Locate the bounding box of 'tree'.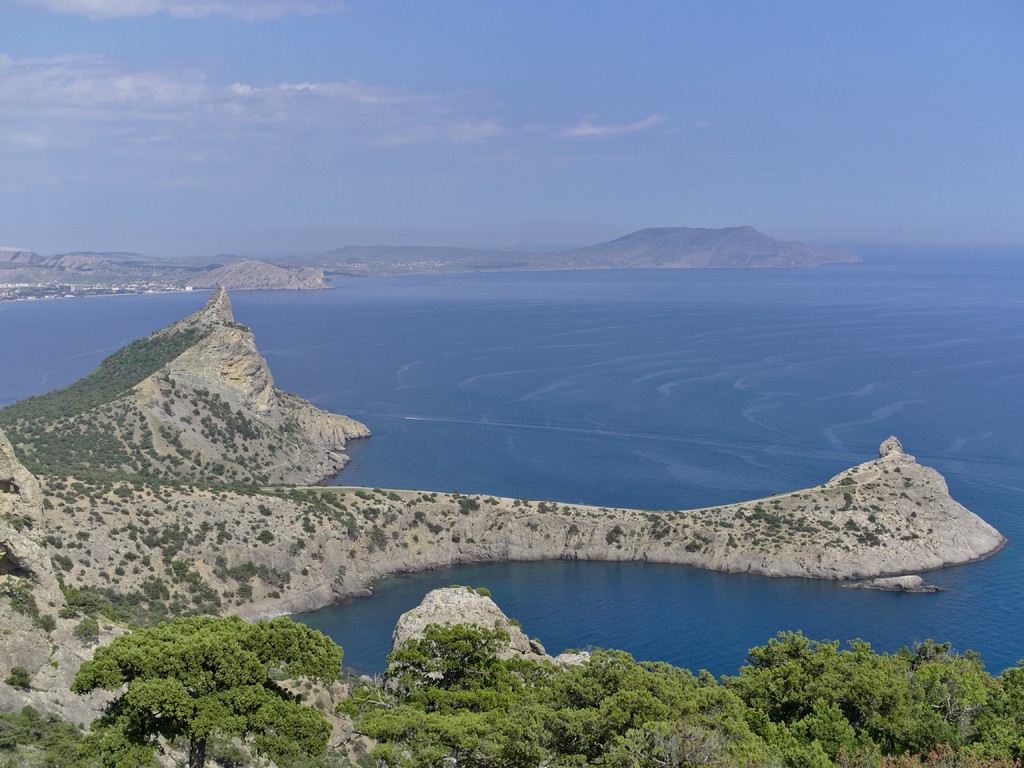
Bounding box: x1=605 y1=524 x2=629 y2=547.
